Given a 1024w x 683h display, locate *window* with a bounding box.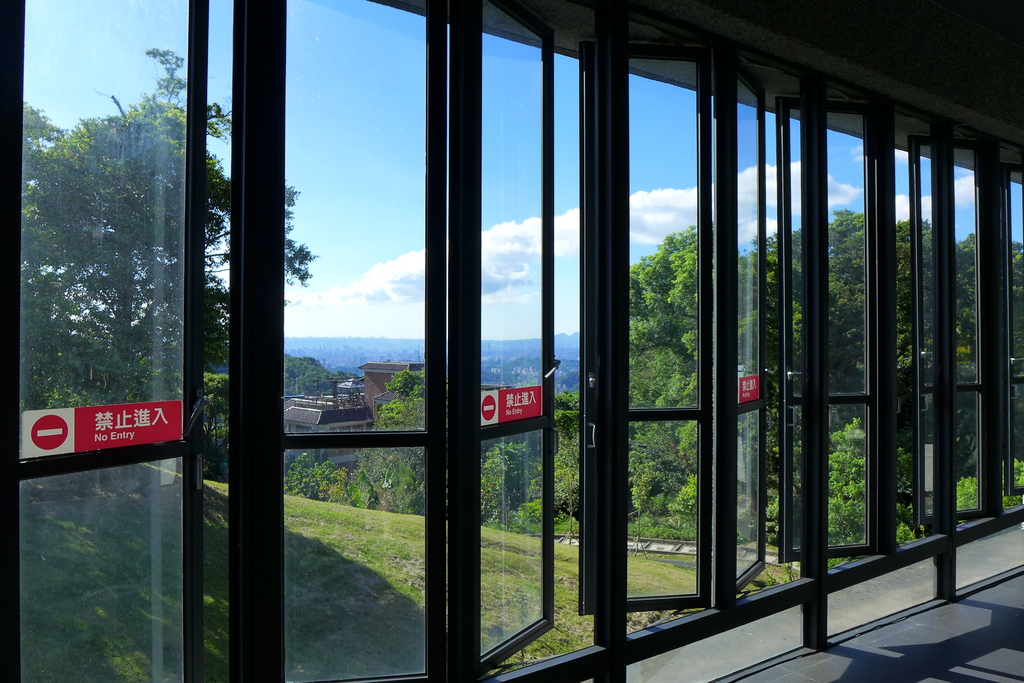
Located: (x1=65, y1=0, x2=1023, y2=673).
